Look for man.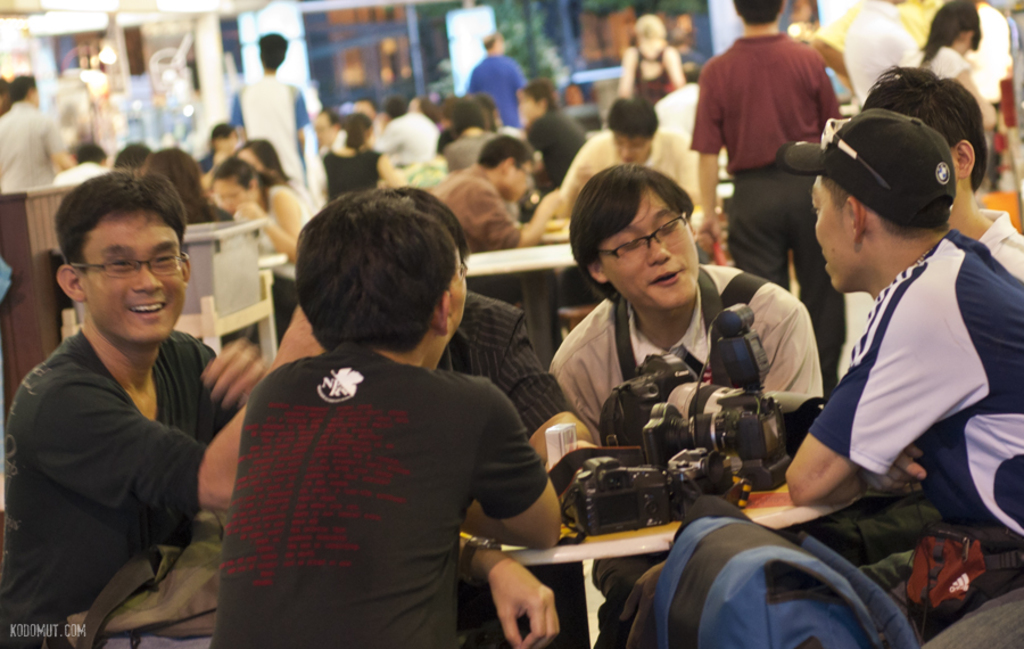
Found: l=207, t=184, r=567, b=648.
